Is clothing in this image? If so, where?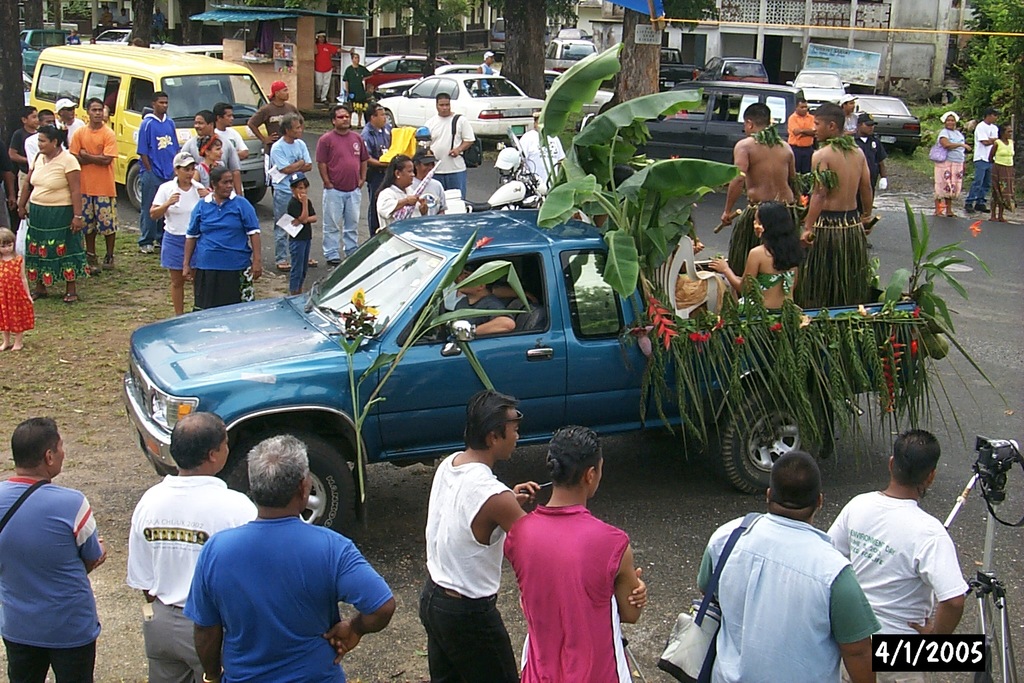
Yes, at <region>81, 198, 114, 235</region>.
